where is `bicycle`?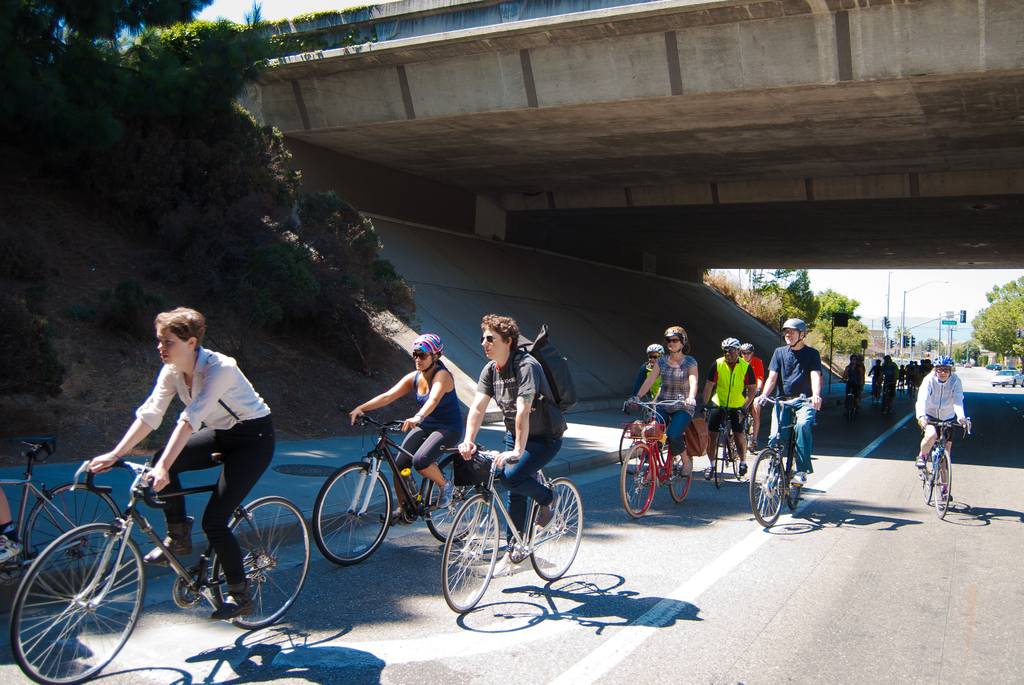
[x1=609, y1=393, x2=673, y2=468].
